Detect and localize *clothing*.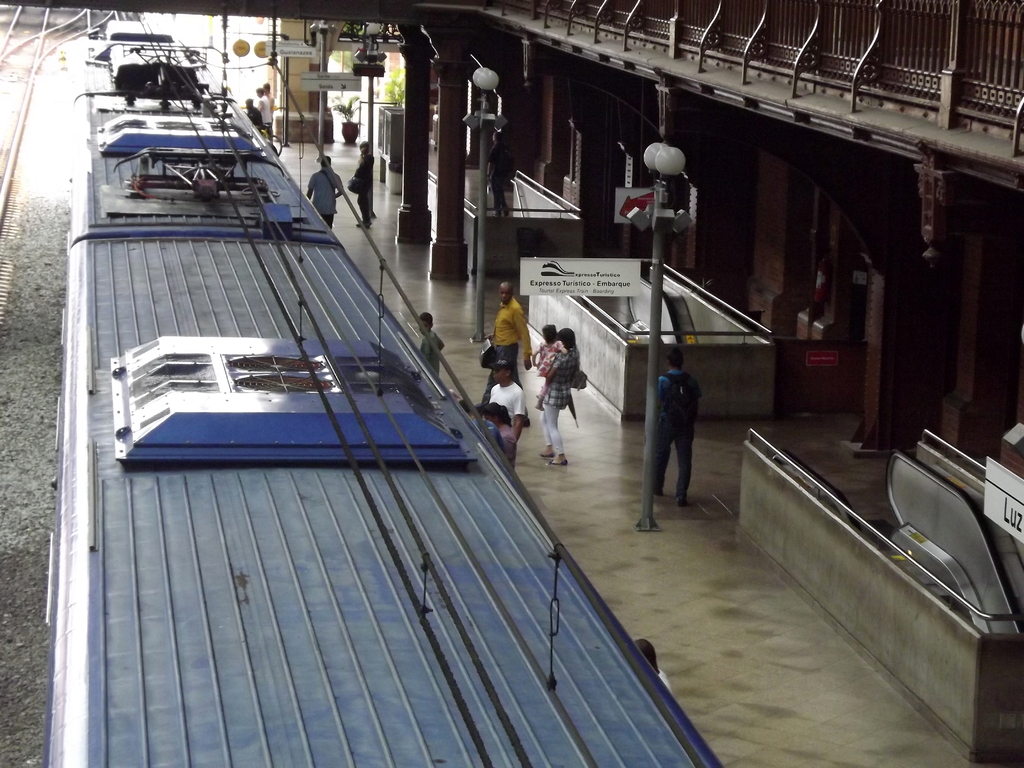
Localized at pyautogui.locateOnScreen(543, 336, 577, 454).
